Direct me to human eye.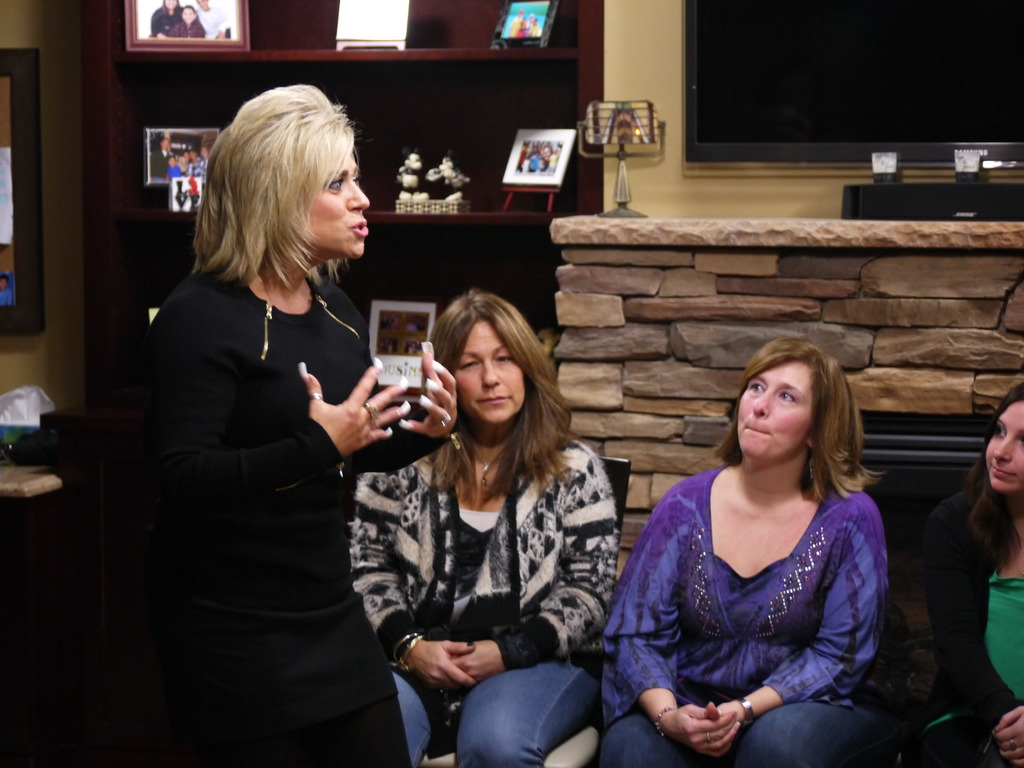
Direction: [774,385,806,410].
